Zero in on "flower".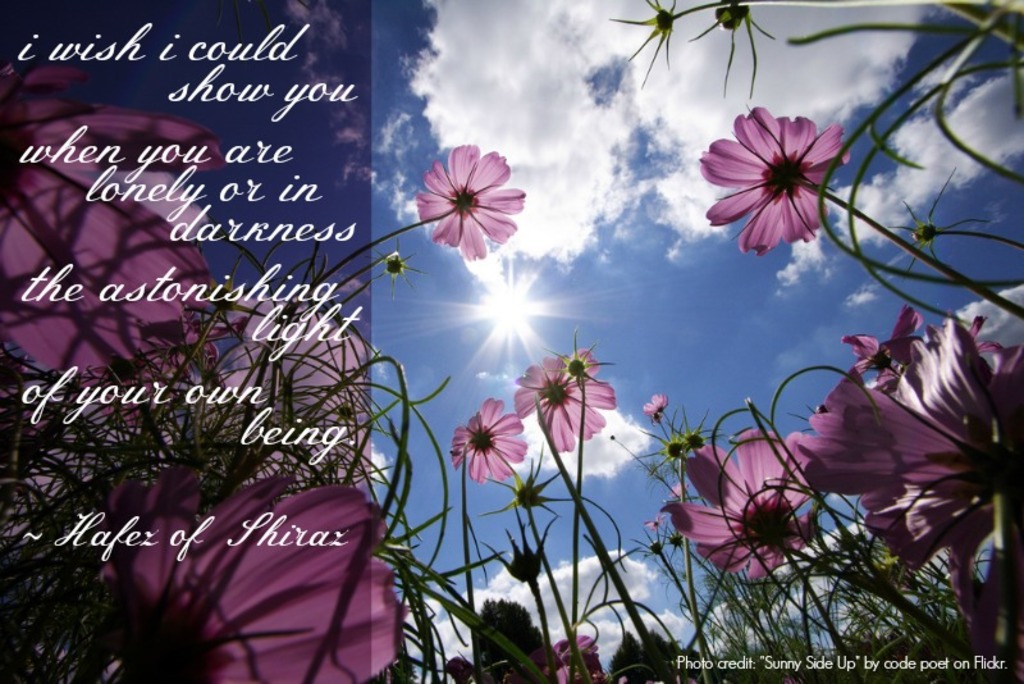
Zeroed in: crop(101, 474, 416, 683).
